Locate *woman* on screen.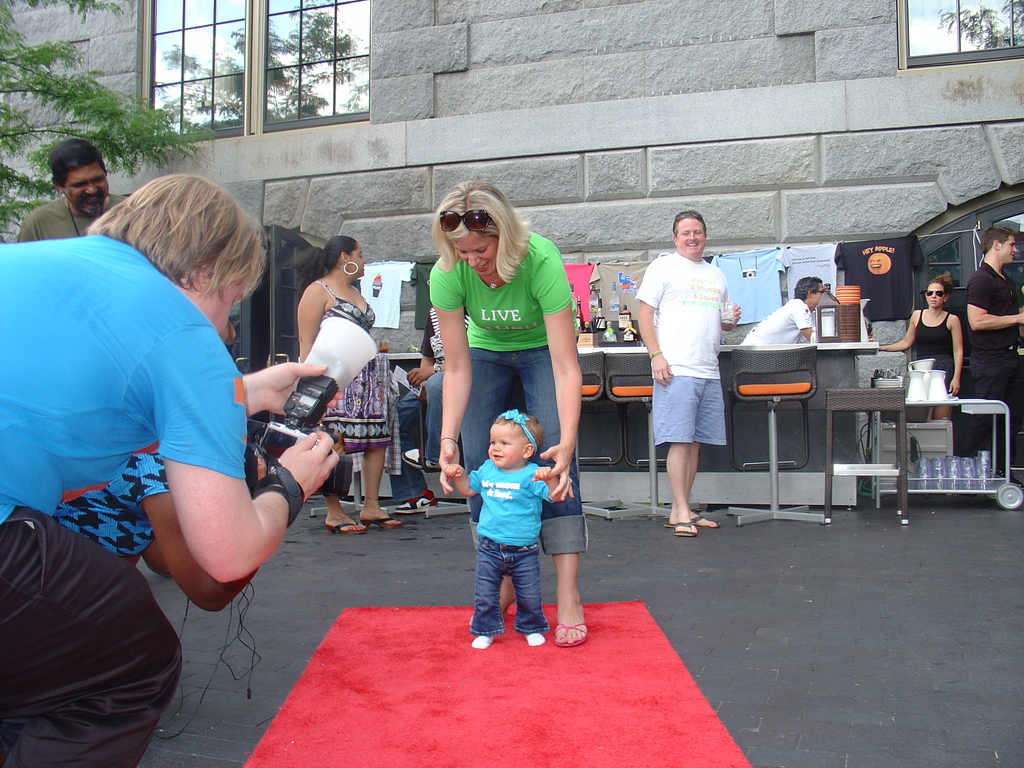
On screen at [x1=874, y1=265, x2=971, y2=413].
